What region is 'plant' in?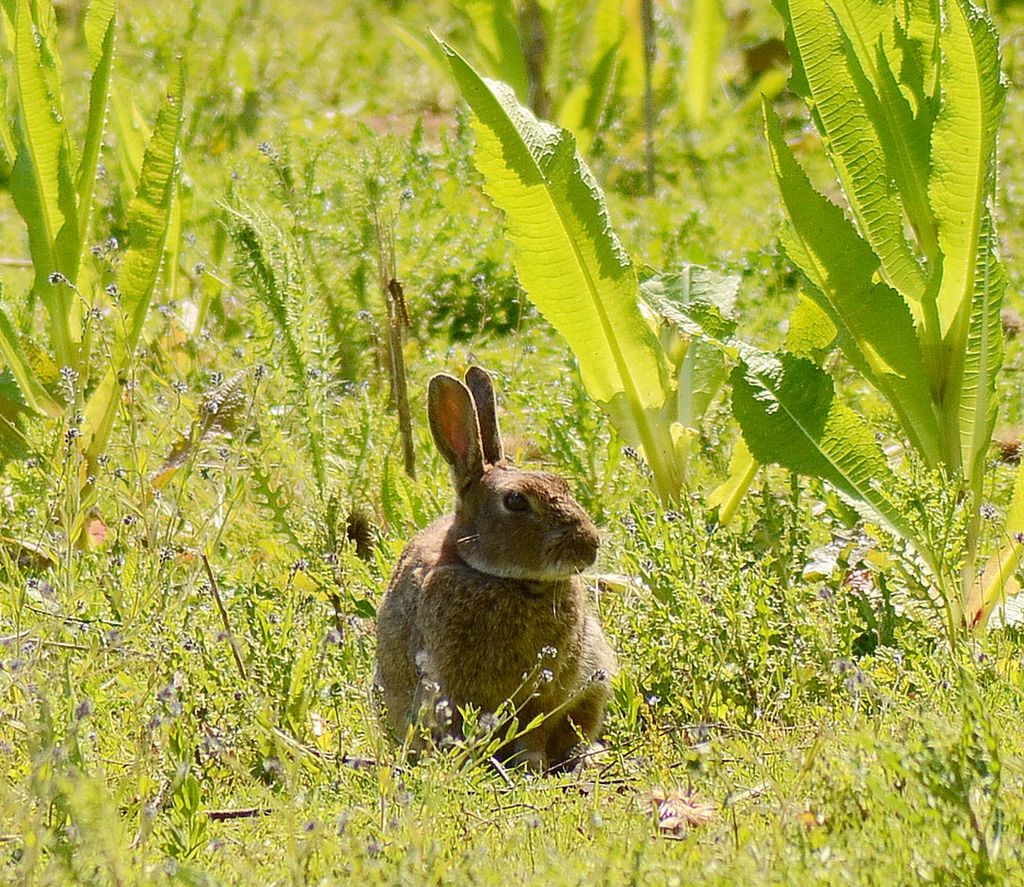
(30,705,198,884).
